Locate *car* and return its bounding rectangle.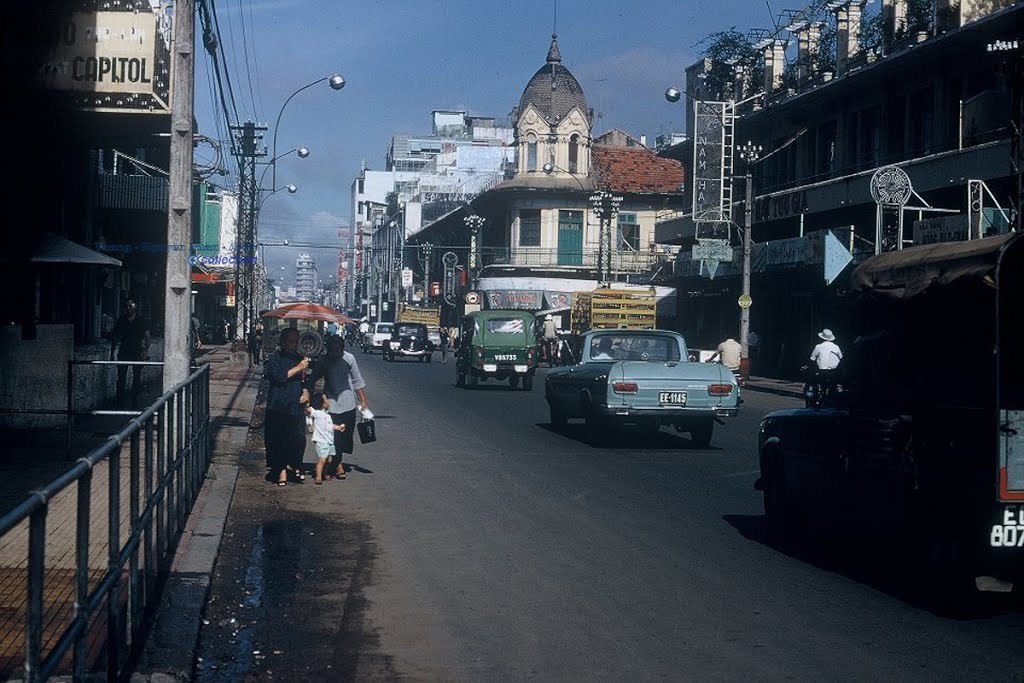
[left=522, top=319, right=764, bottom=460].
